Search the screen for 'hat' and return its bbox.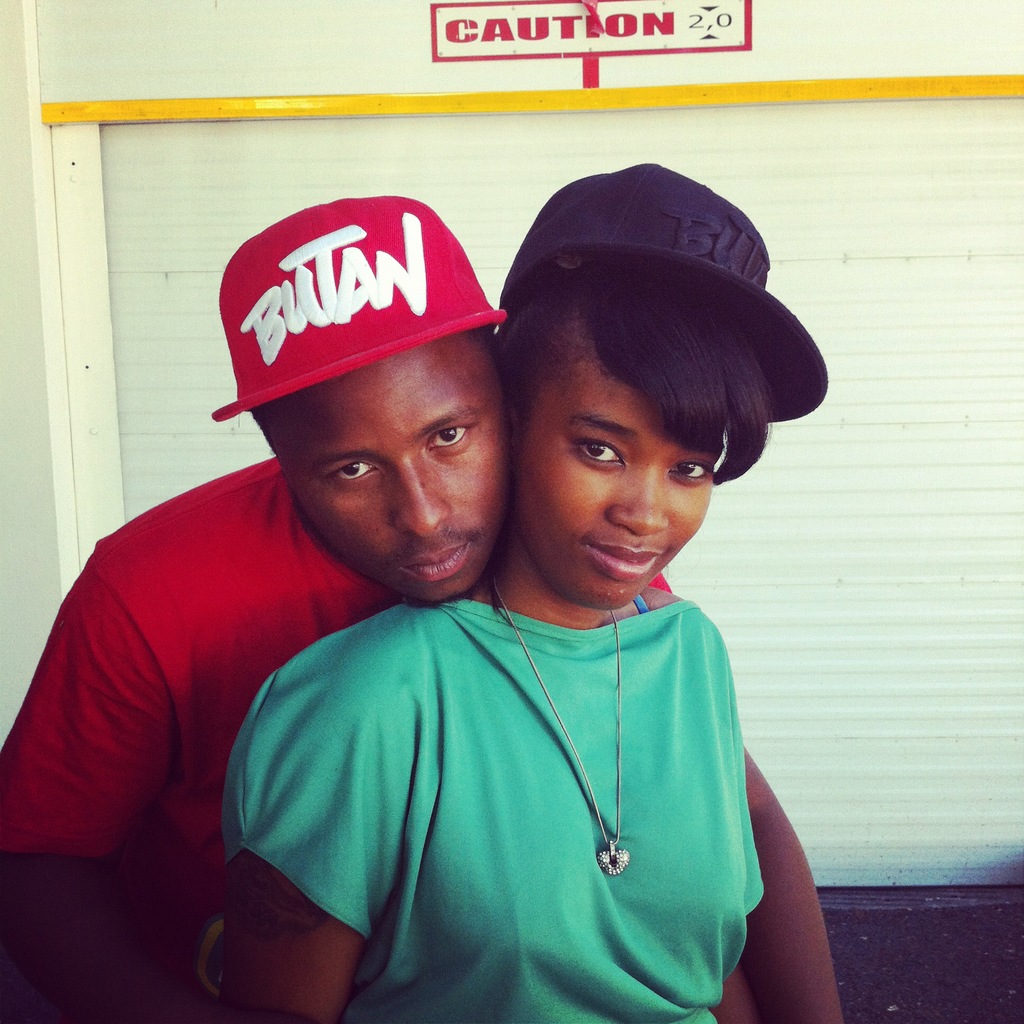
Found: <box>211,195,506,422</box>.
